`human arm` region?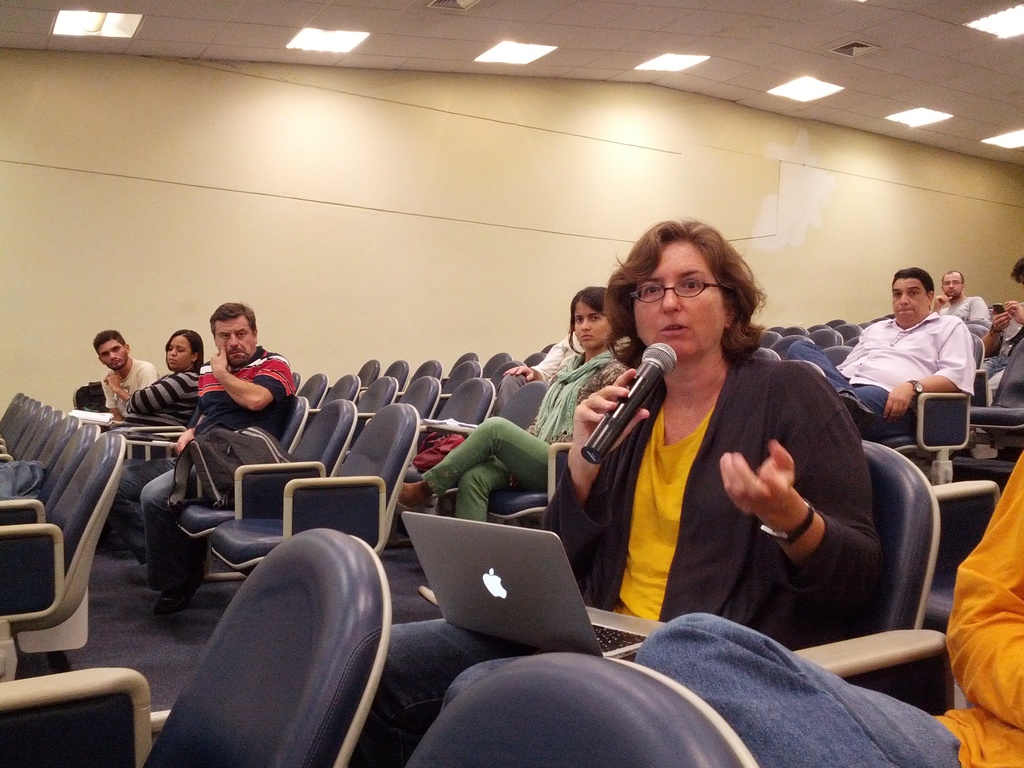
box(544, 359, 660, 616)
